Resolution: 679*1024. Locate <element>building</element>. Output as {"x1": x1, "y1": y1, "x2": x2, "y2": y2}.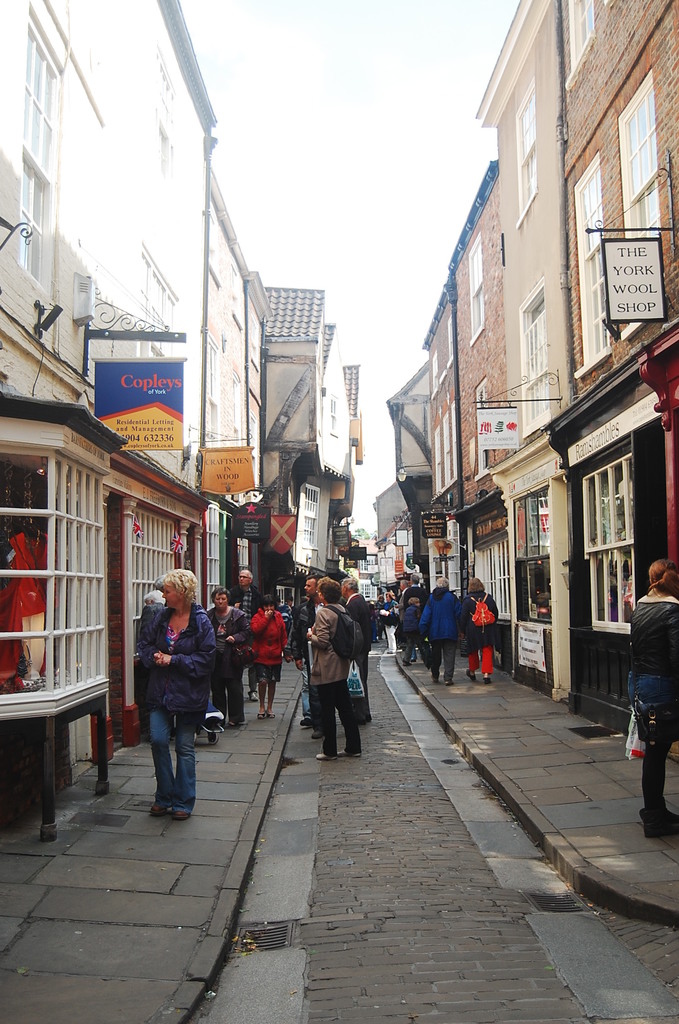
{"x1": 2, "y1": 0, "x2": 266, "y2": 831}.
